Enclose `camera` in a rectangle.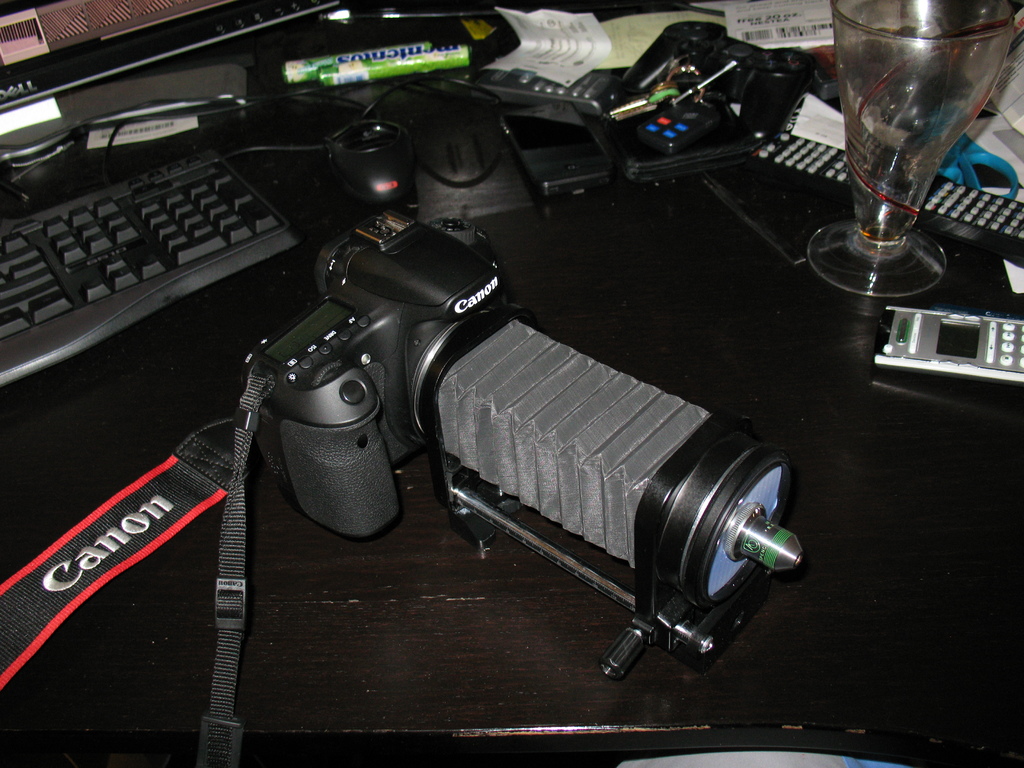
<bbox>302, 216, 780, 670</bbox>.
